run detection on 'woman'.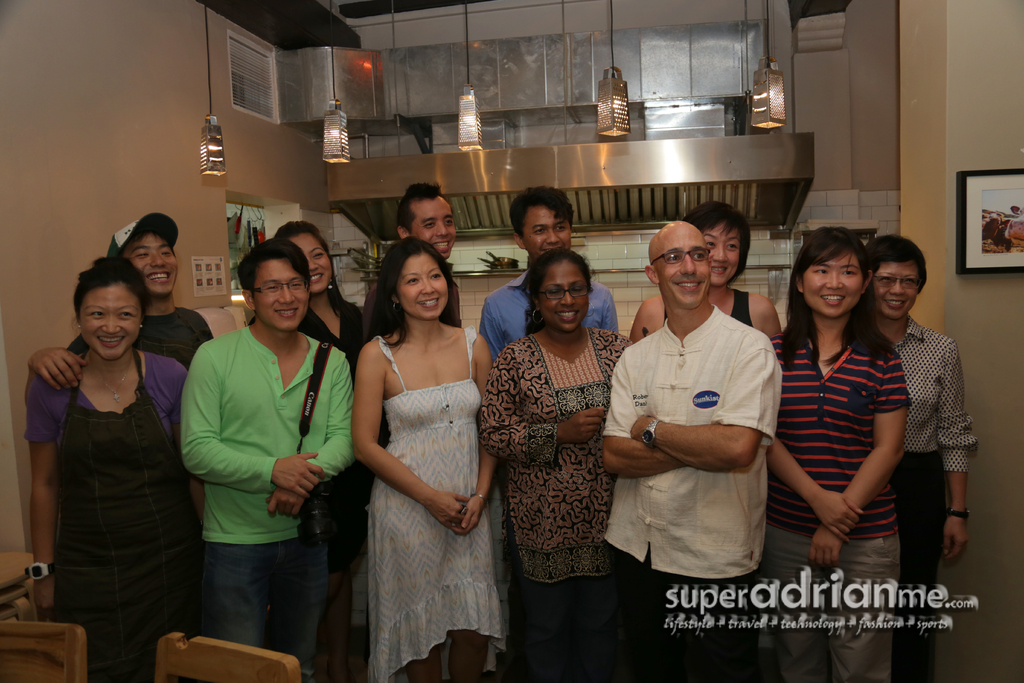
Result: bbox(481, 245, 633, 682).
